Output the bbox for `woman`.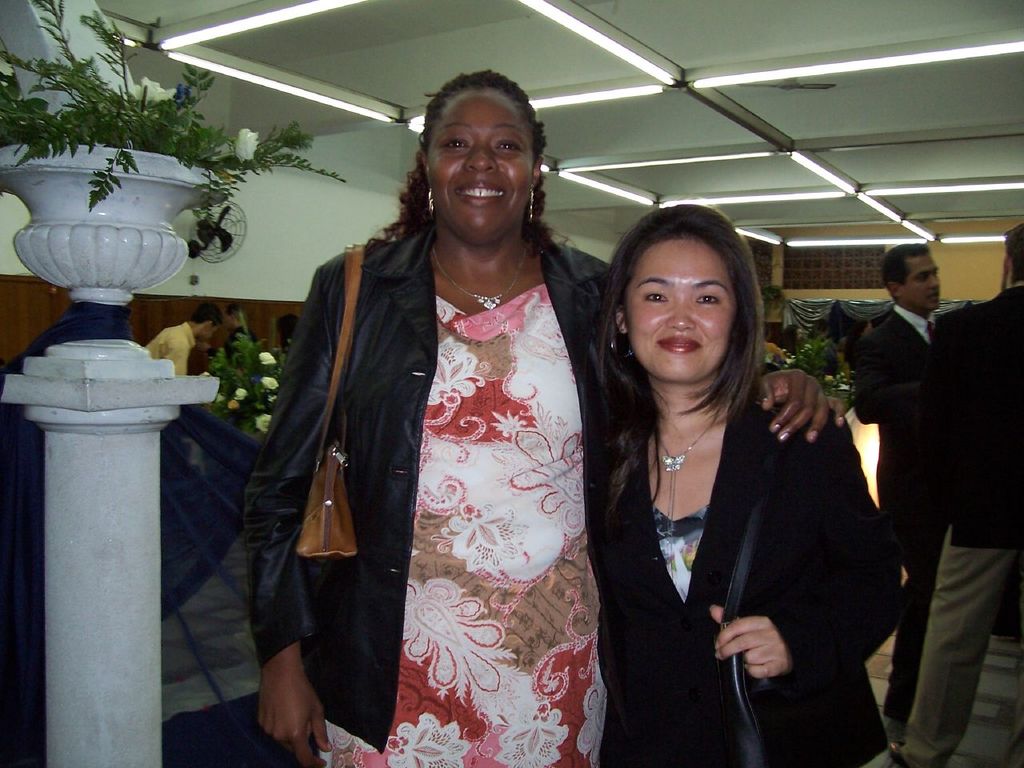
578 197 903 767.
